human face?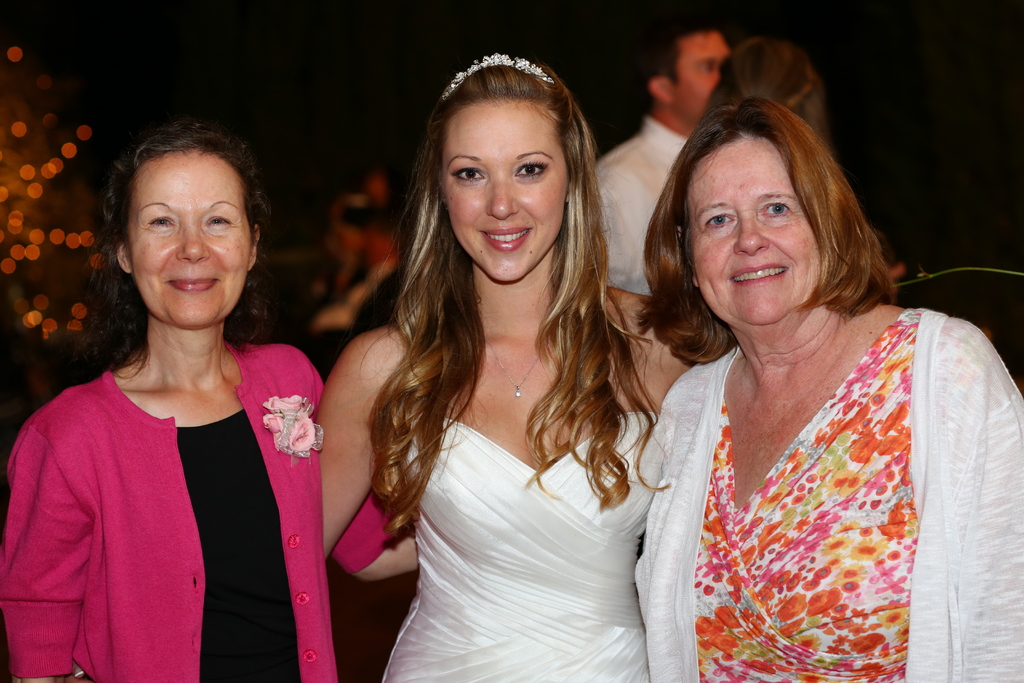
447/99/568/281
